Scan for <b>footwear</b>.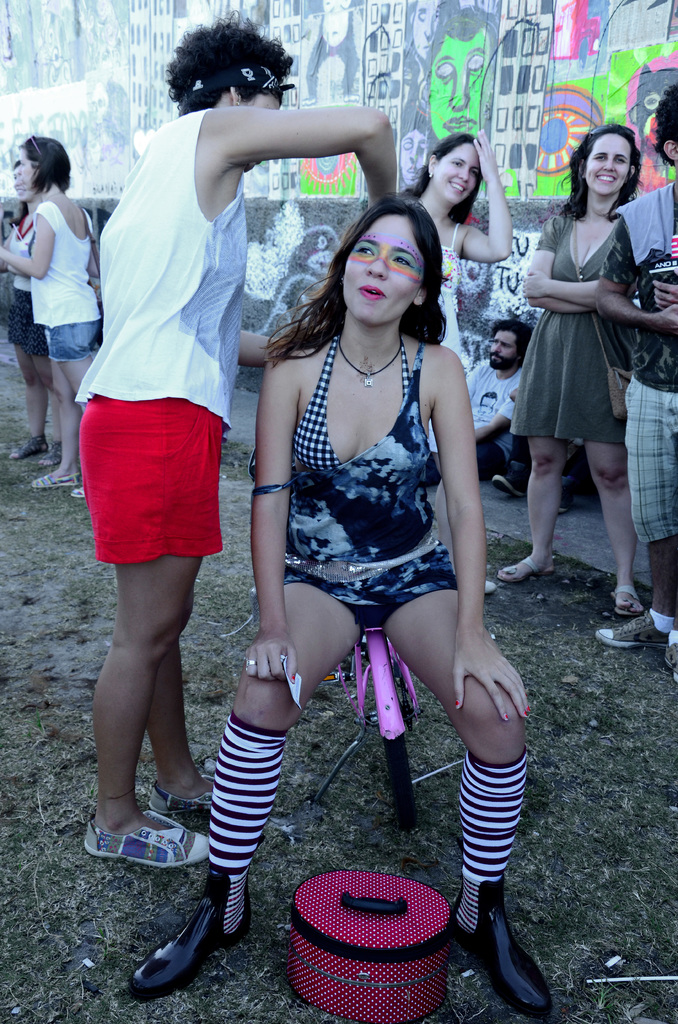
Scan result: [11,428,48,455].
